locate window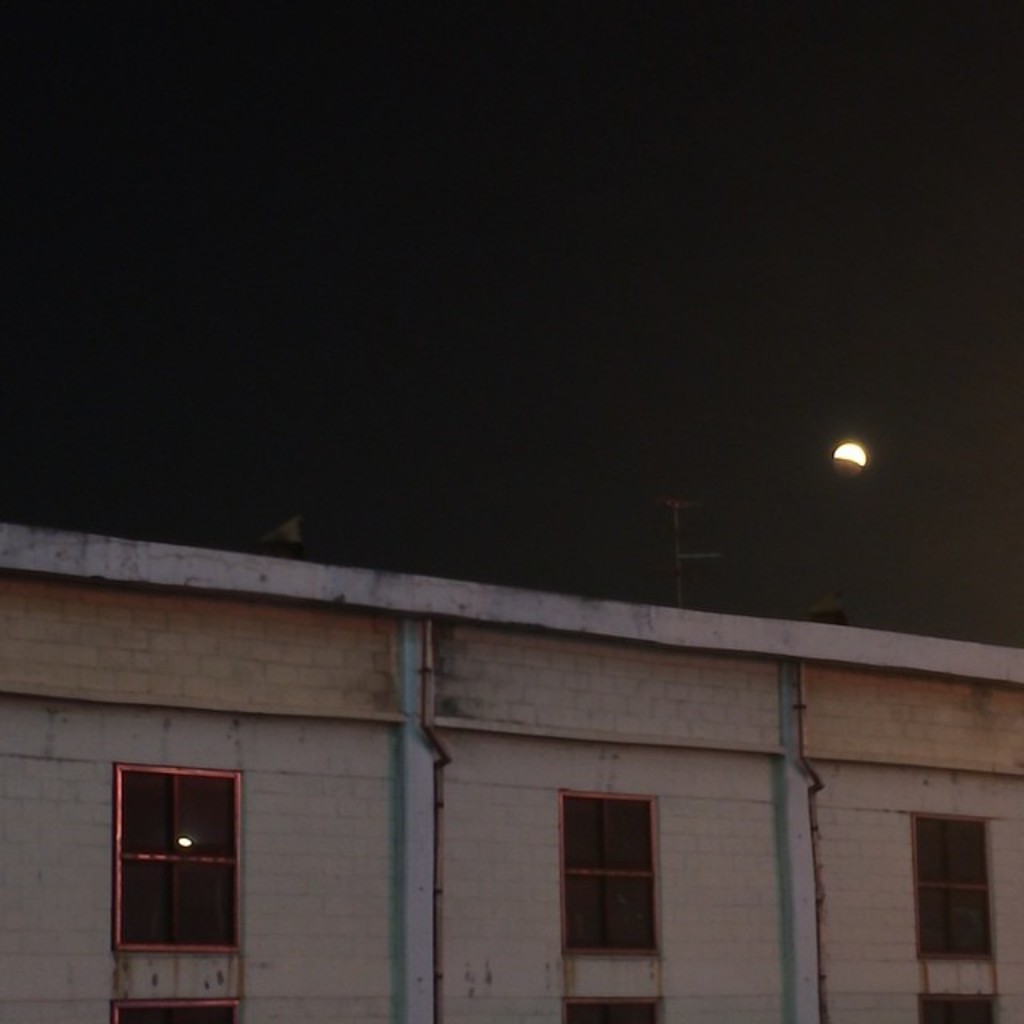
bbox(110, 762, 242, 952)
